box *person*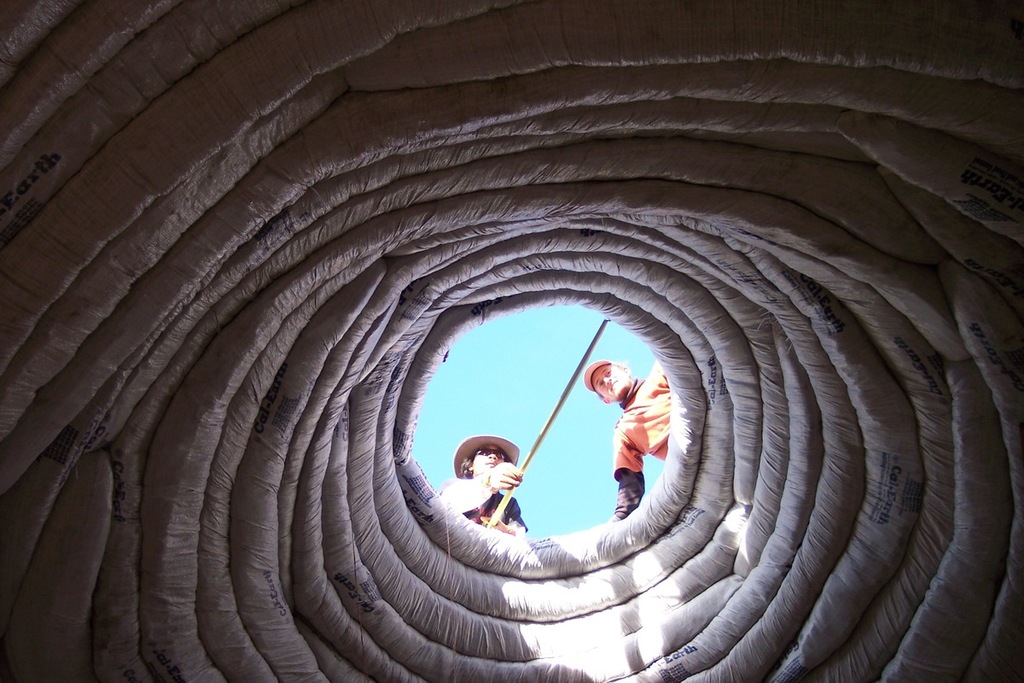
BBox(583, 360, 674, 525)
